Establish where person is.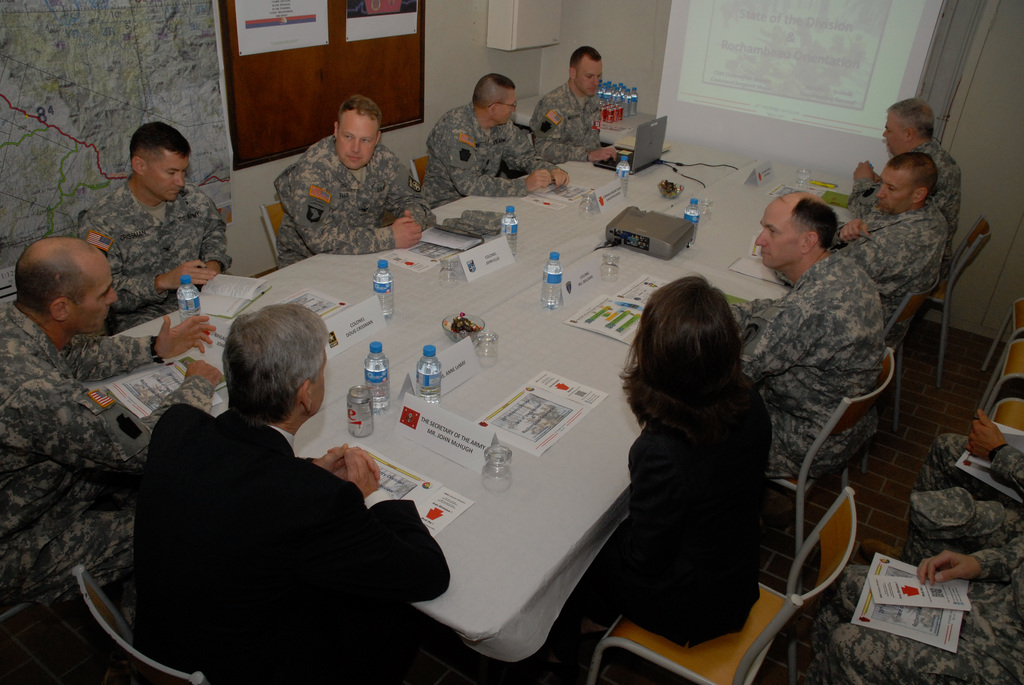
Established at (left=0, top=236, right=225, bottom=618).
